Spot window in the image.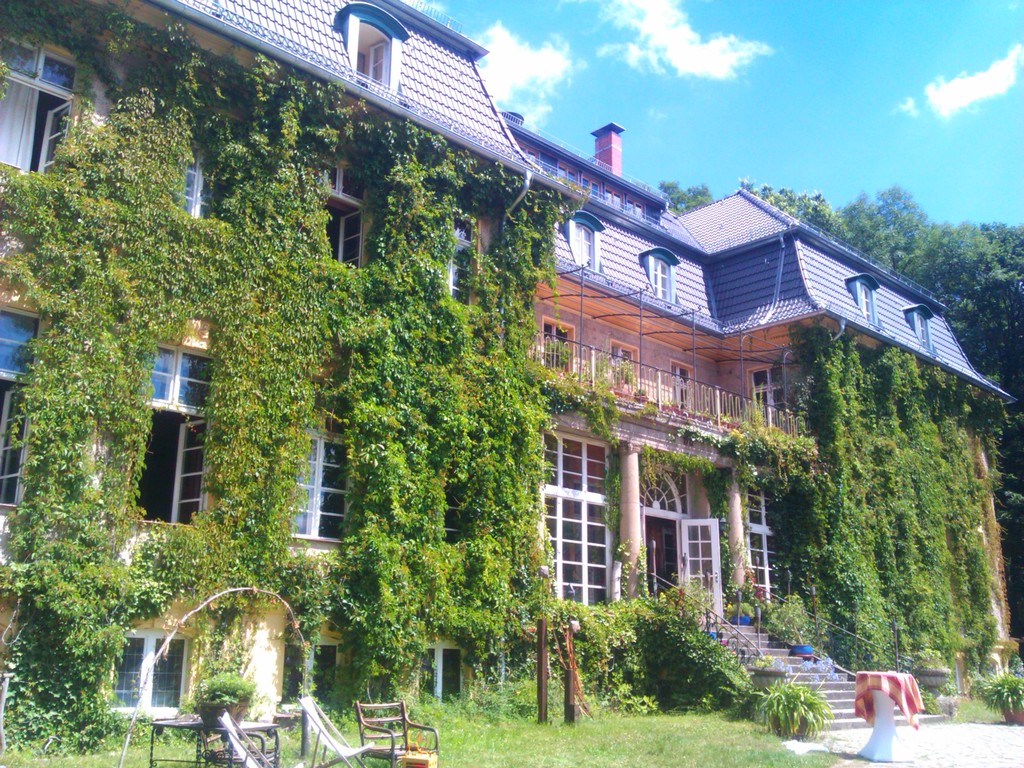
window found at 328, 204, 371, 273.
